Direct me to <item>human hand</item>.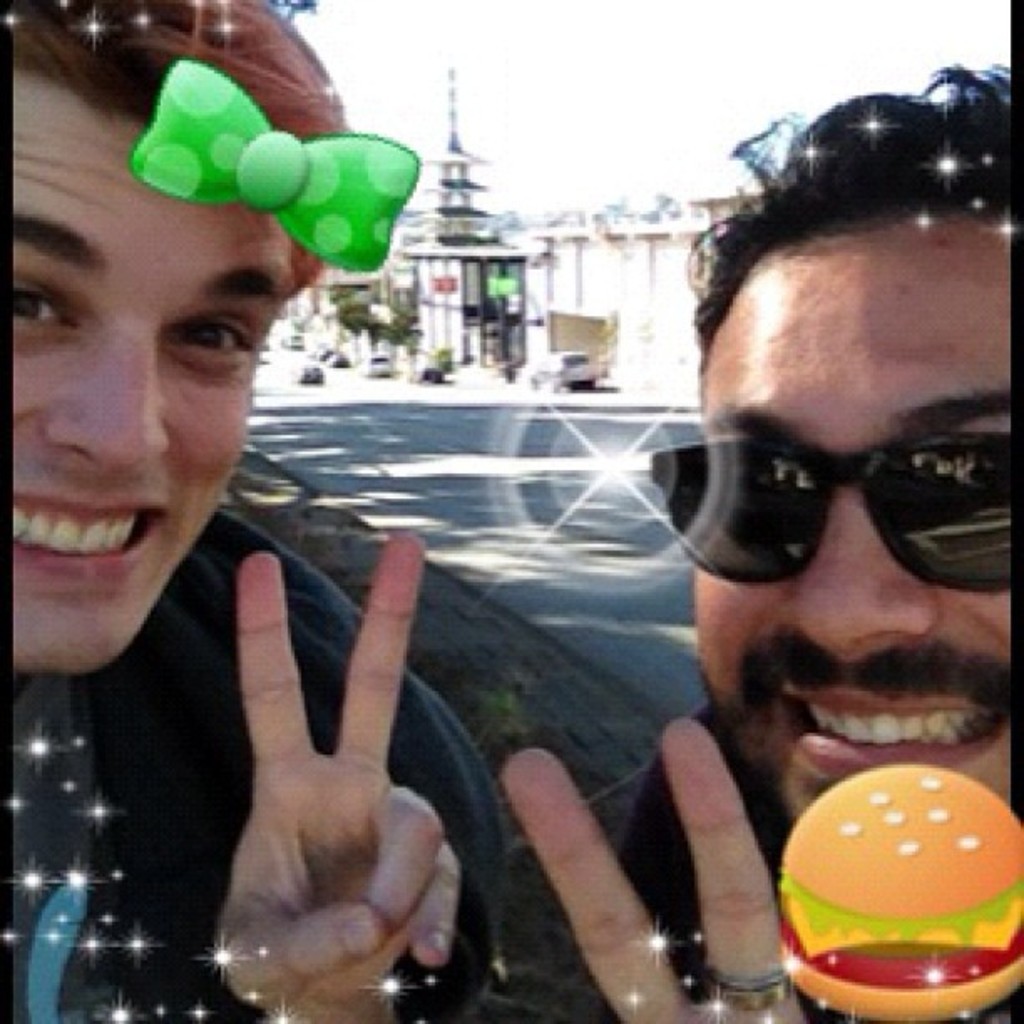
Direction: select_region(502, 711, 813, 1022).
